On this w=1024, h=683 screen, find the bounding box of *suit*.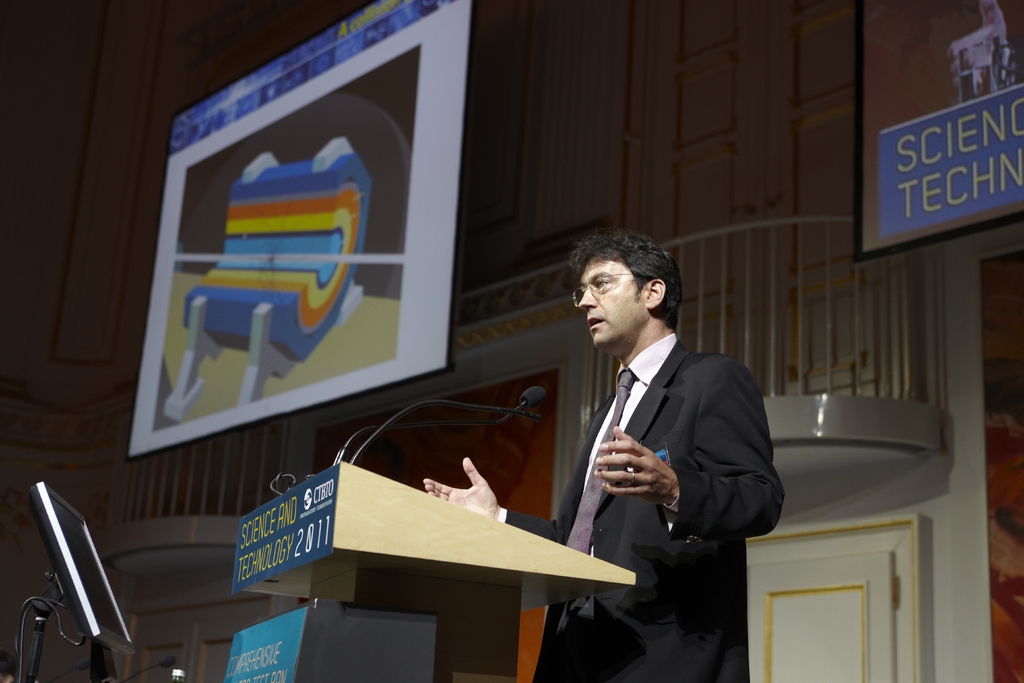
Bounding box: {"left": 545, "top": 308, "right": 773, "bottom": 580}.
